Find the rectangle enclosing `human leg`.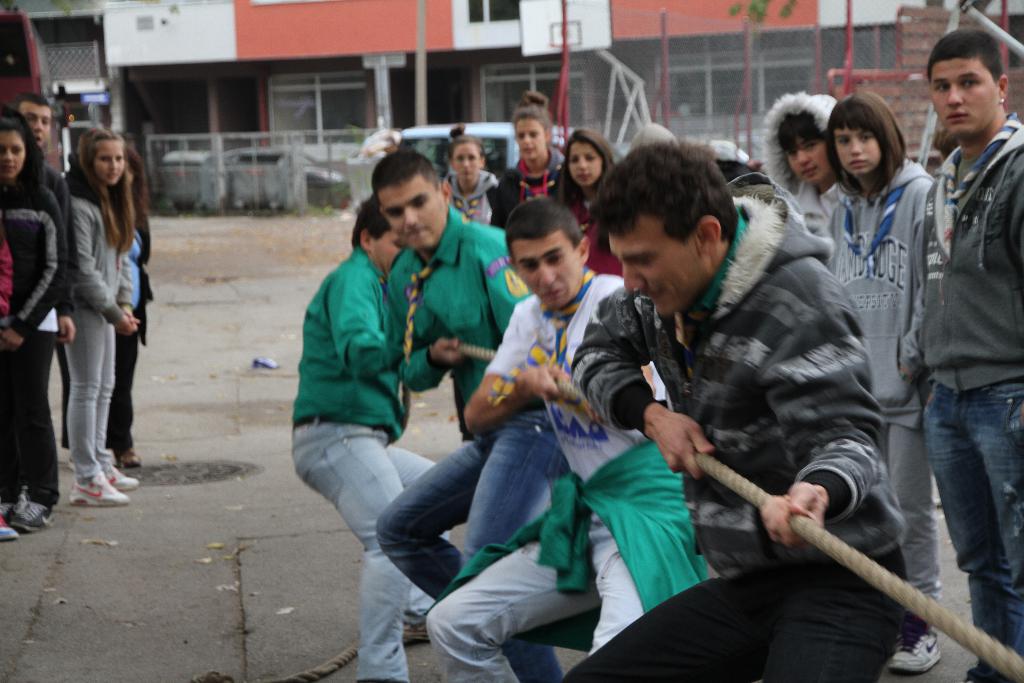
<box>115,317,140,466</box>.
